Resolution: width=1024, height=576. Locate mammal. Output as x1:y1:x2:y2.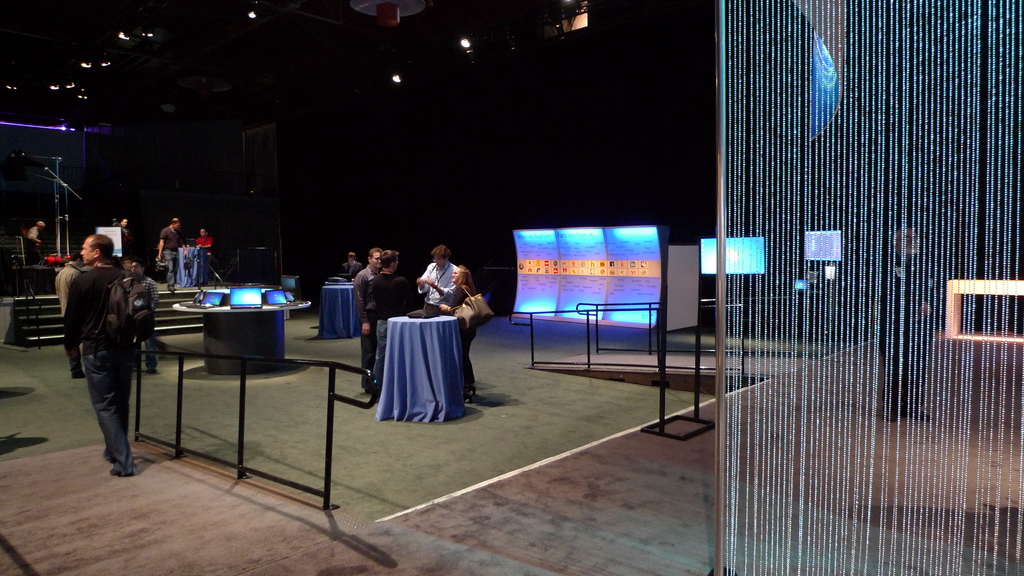
155:214:182:291.
